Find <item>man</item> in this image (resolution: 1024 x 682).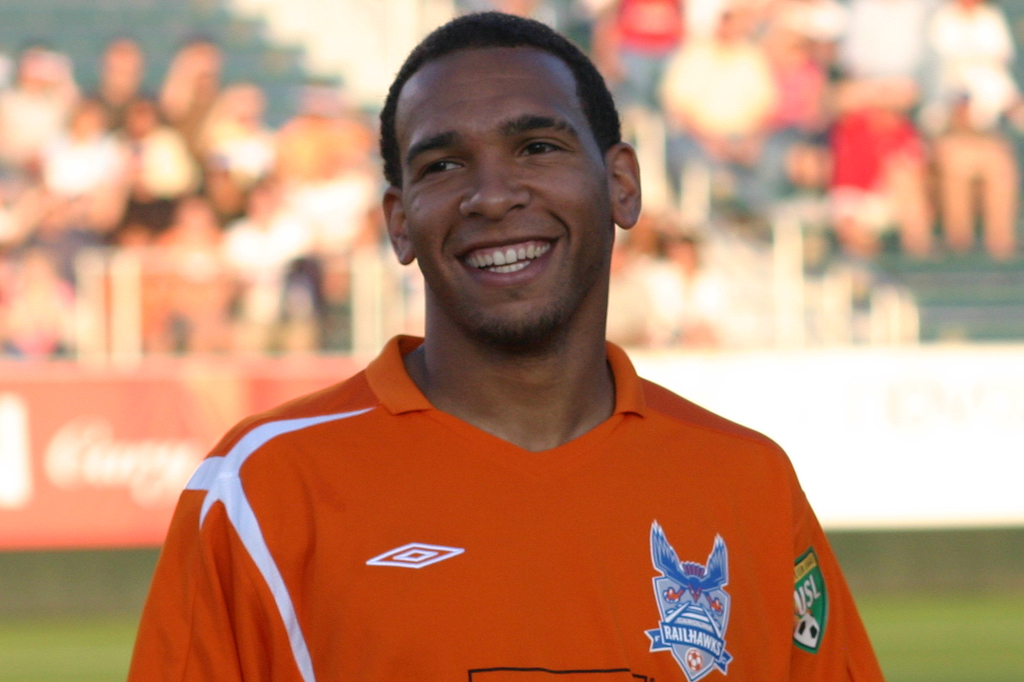
region(148, 22, 884, 681).
